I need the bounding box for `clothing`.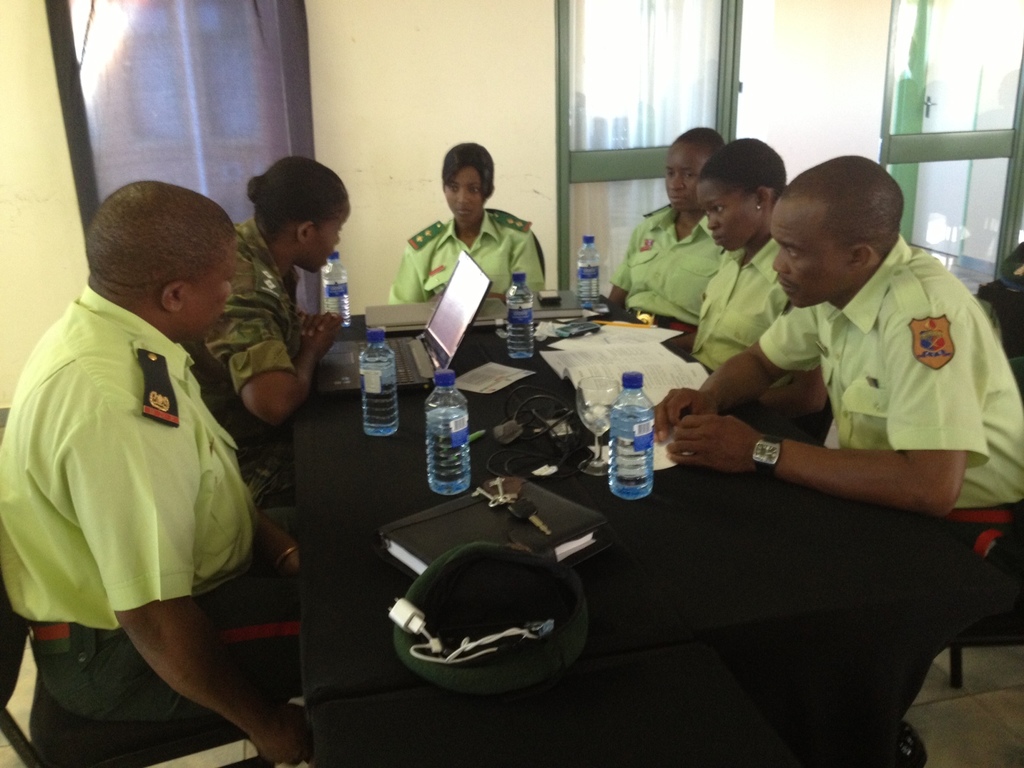
Here it is: l=388, t=204, r=546, b=307.
